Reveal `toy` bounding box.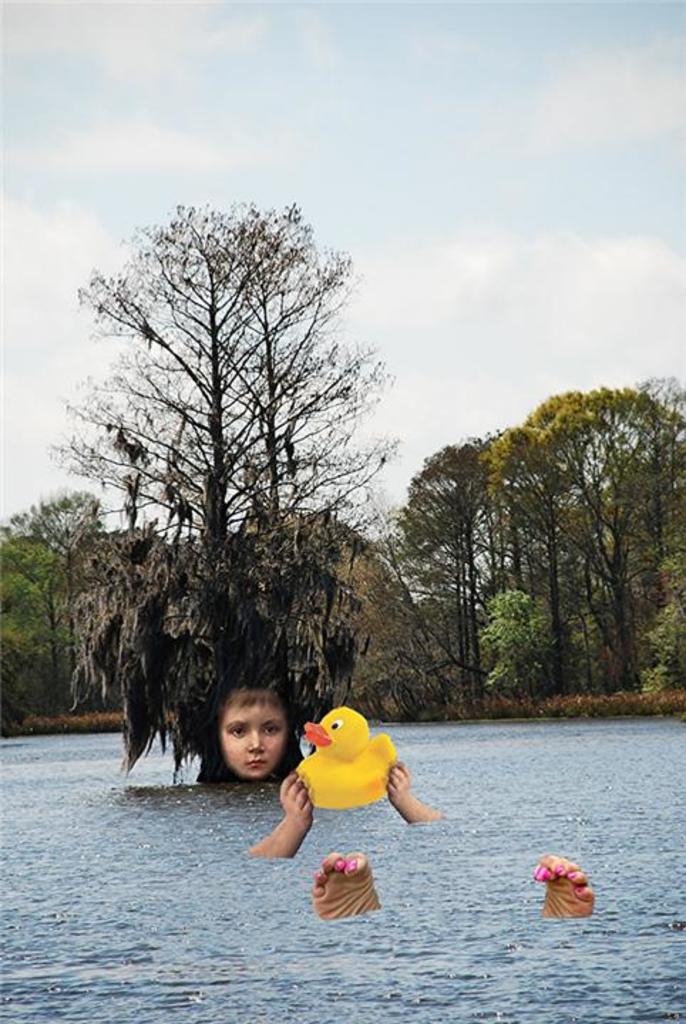
Revealed: x1=293 y1=707 x2=408 y2=829.
